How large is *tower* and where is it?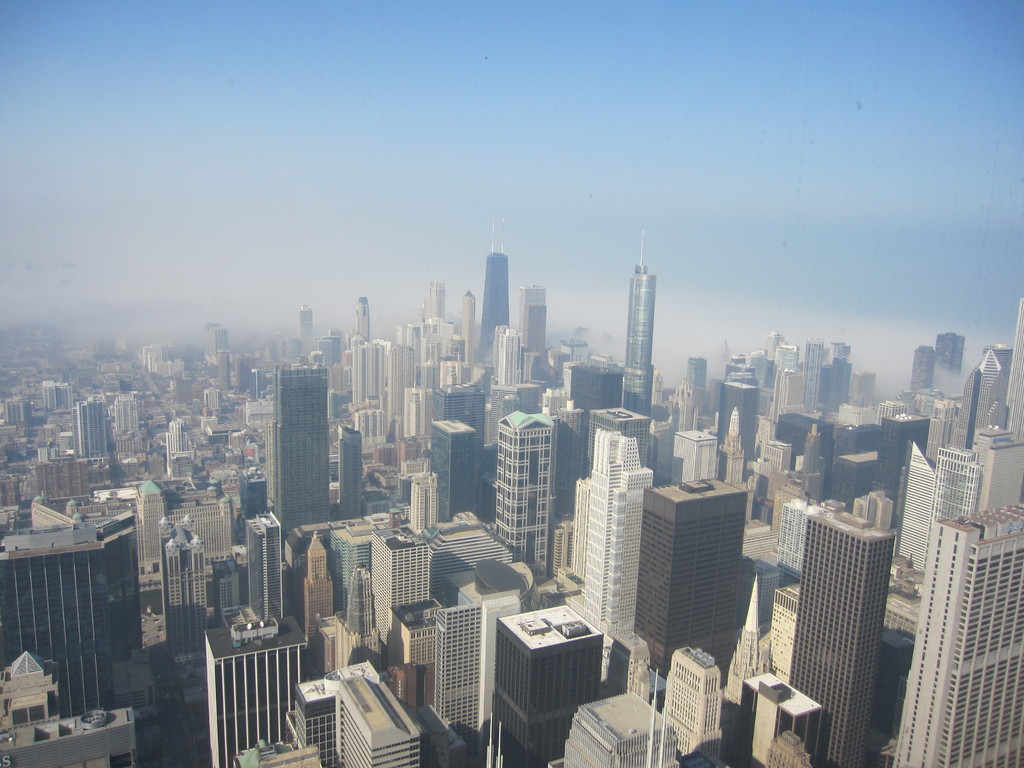
Bounding box: BBox(478, 227, 513, 355).
